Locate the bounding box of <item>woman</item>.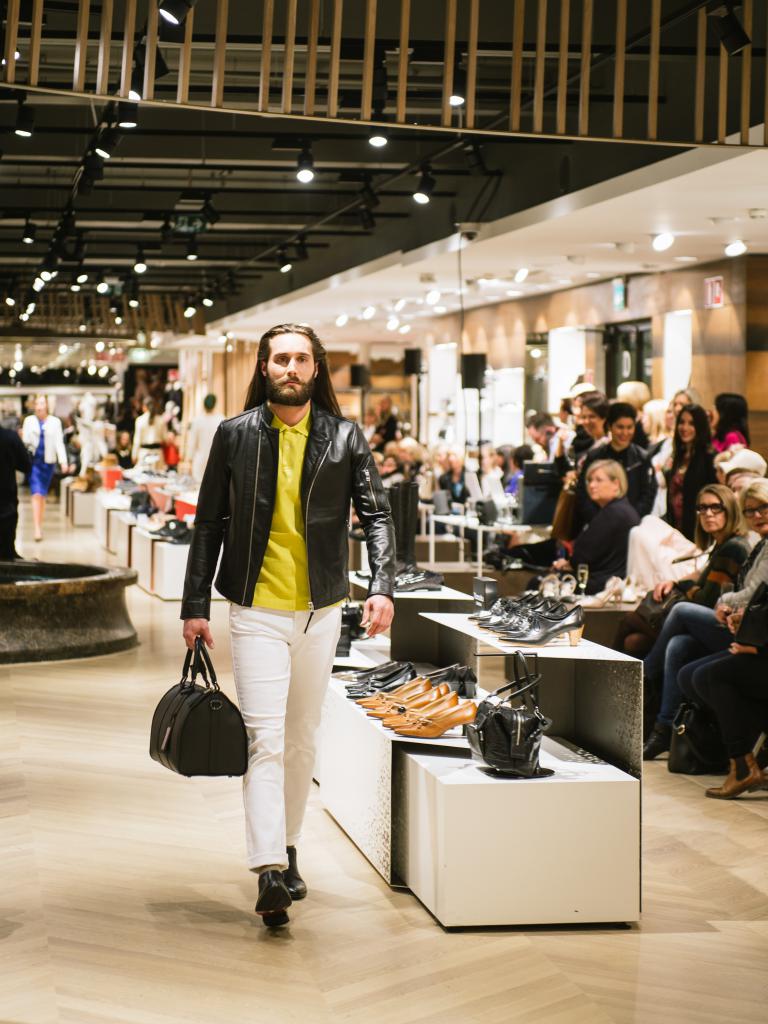
Bounding box: bbox=[436, 447, 474, 509].
